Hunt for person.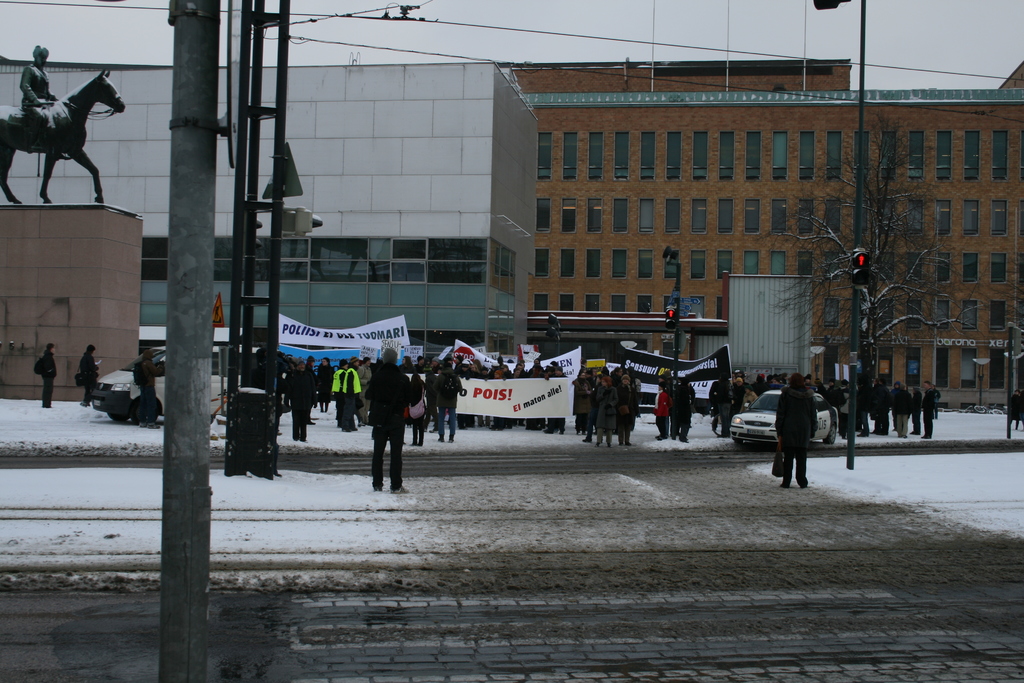
Hunted down at detection(751, 369, 765, 390).
